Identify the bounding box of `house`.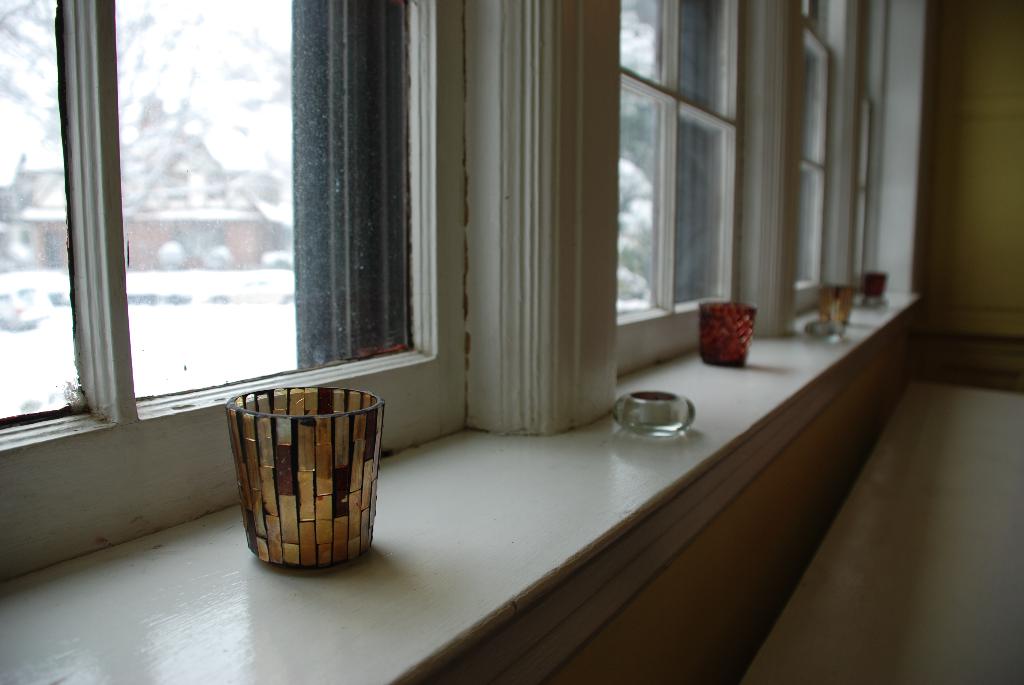
(0, 0, 1023, 684).
